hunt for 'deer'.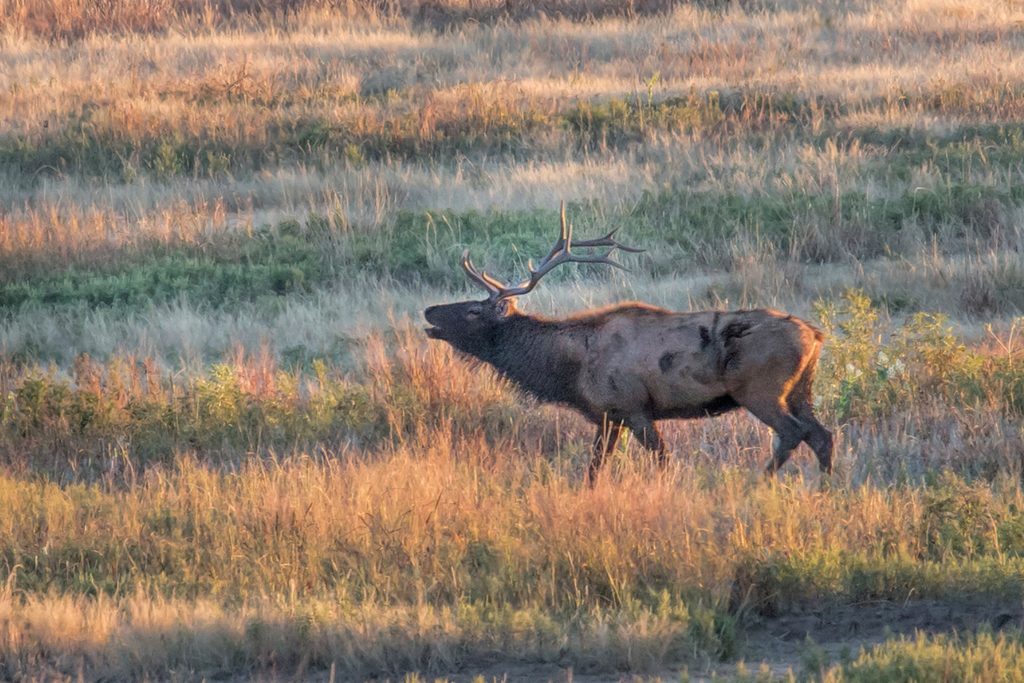
Hunted down at 414:197:831:485.
